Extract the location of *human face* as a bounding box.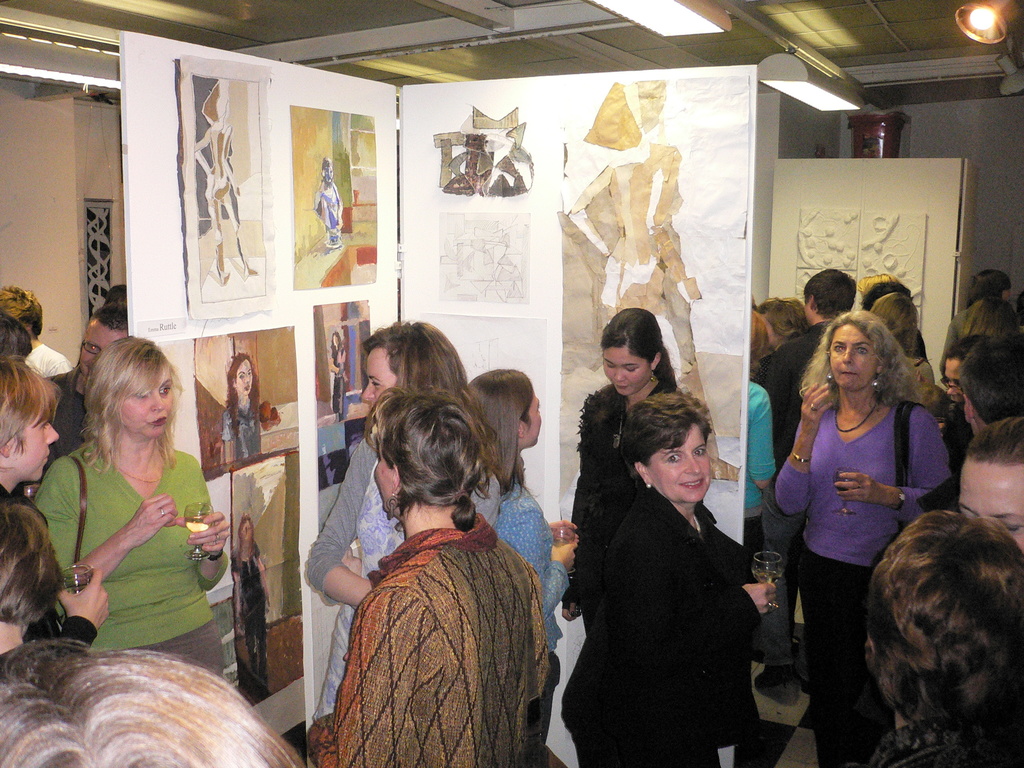
l=645, t=427, r=711, b=504.
